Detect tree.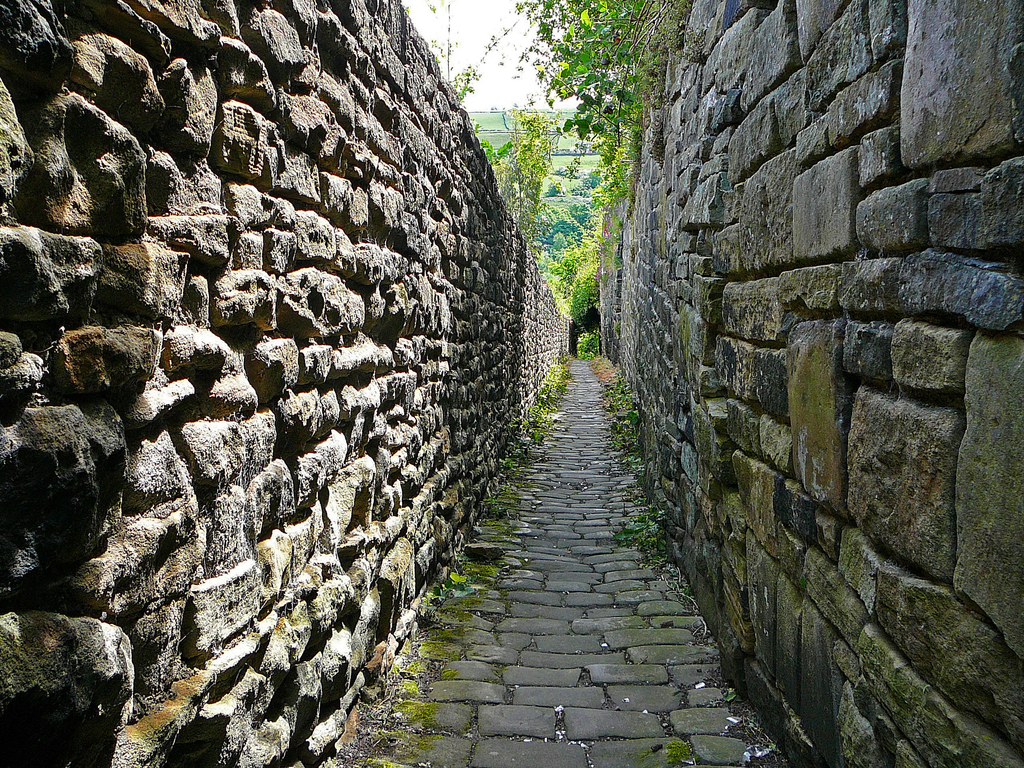
Detected at (left=504, top=93, right=559, bottom=223).
